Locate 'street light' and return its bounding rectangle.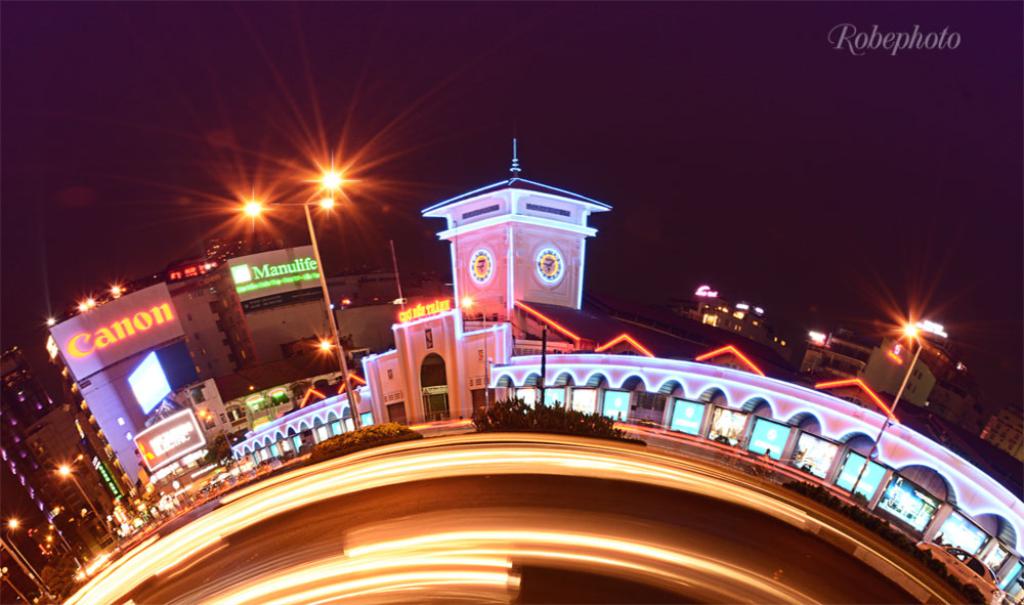
(240,172,357,428).
